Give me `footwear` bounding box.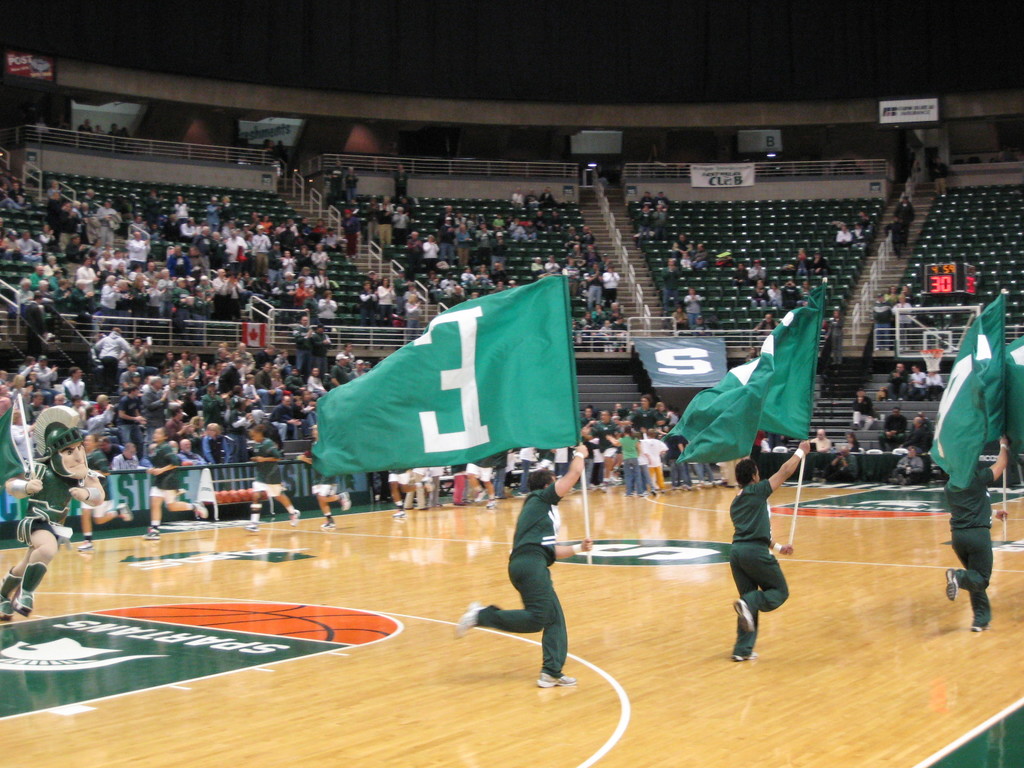
bbox=[939, 569, 959, 602].
